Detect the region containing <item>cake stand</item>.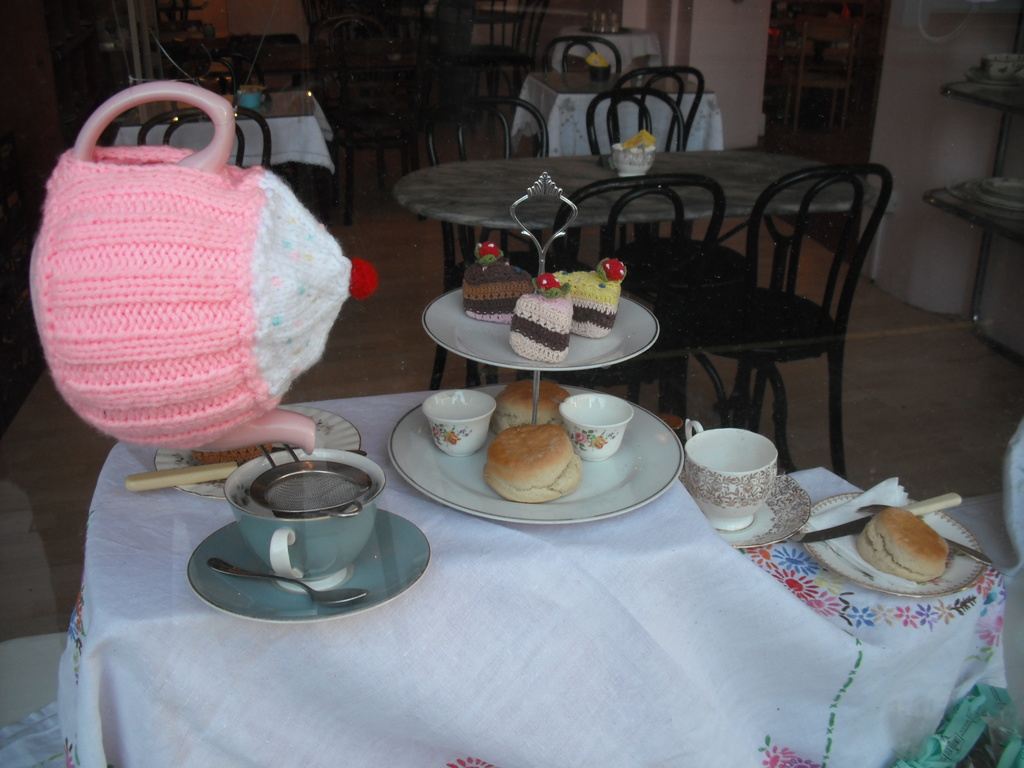
rect(392, 284, 683, 524).
